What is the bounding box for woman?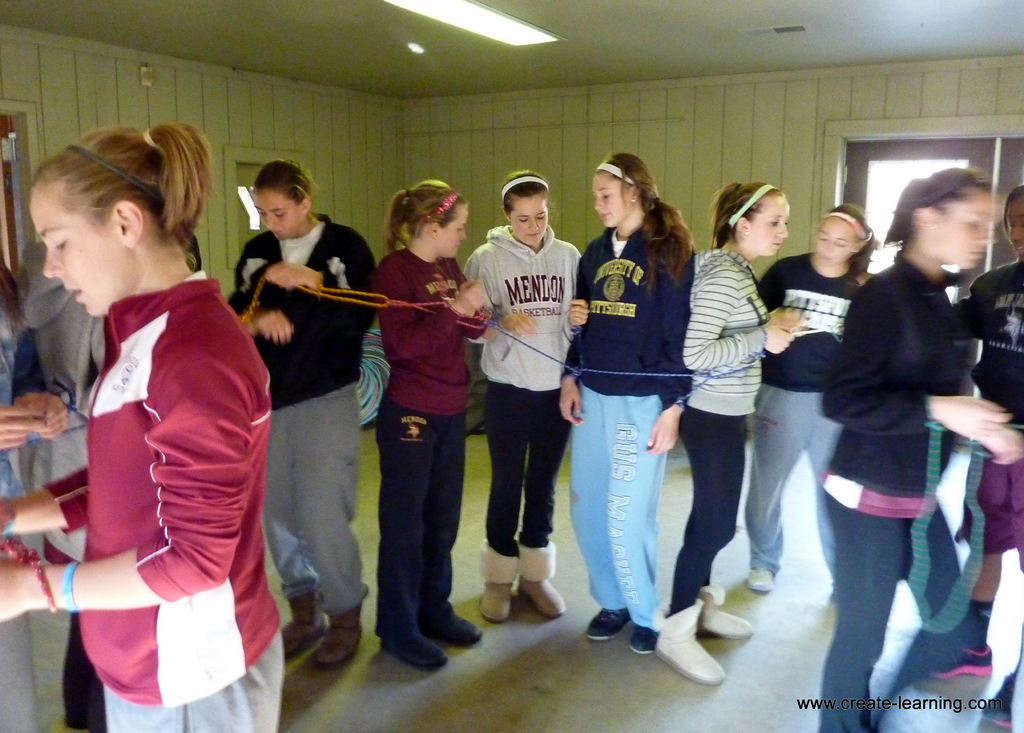
(224, 155, 384, 666).
